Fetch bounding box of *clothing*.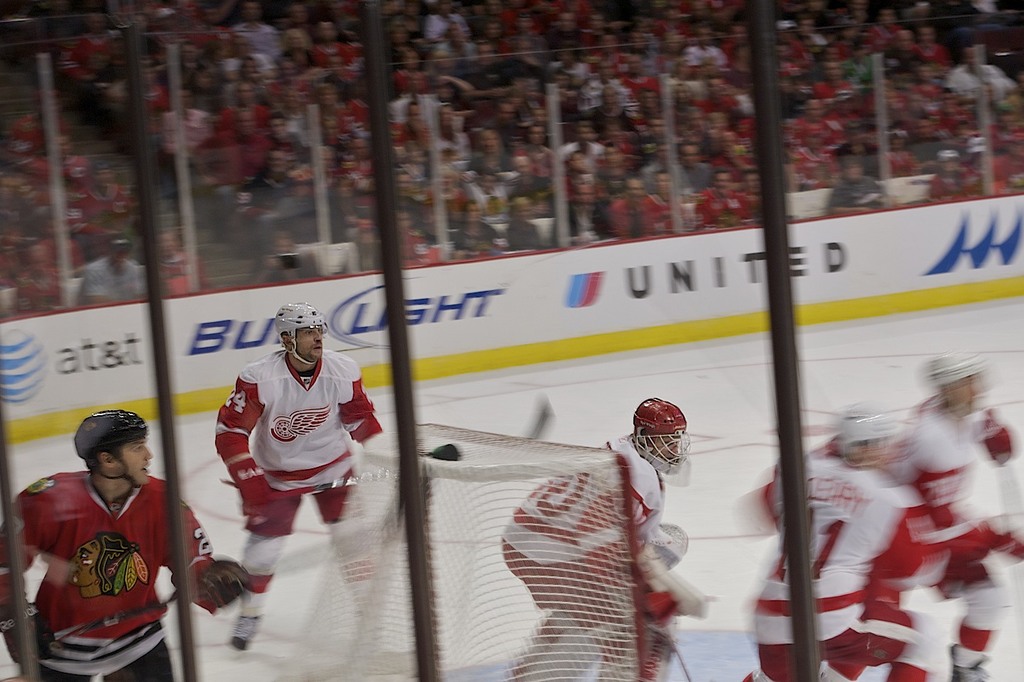
Bbox: [202, 365, 410, 627].
